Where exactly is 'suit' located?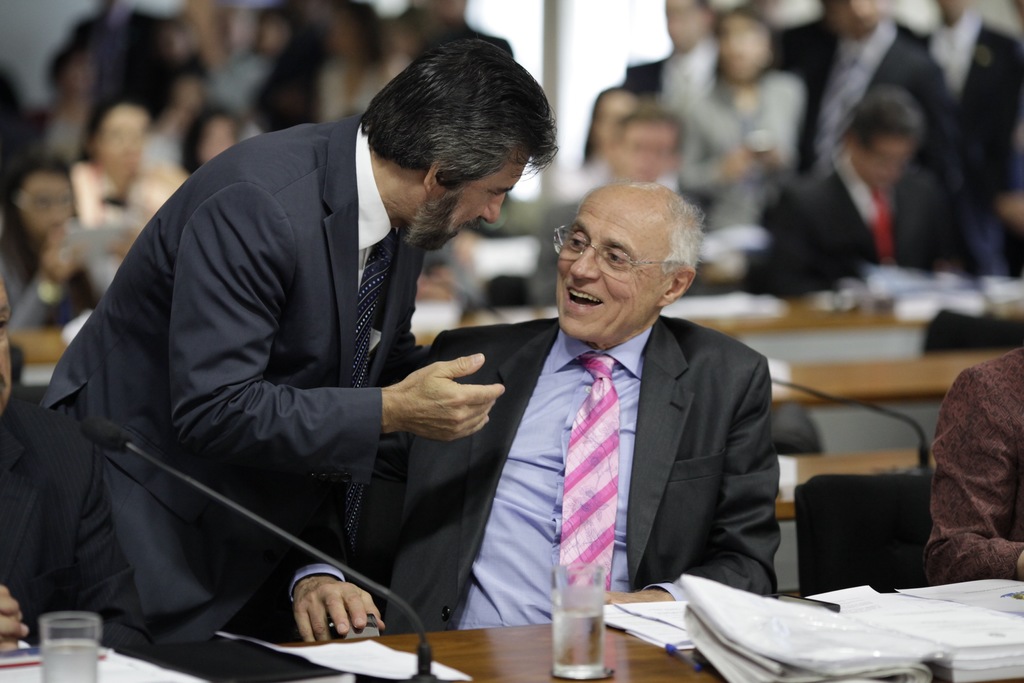
Its bounding box is left=623, top=34, right=724, bottom=106.
